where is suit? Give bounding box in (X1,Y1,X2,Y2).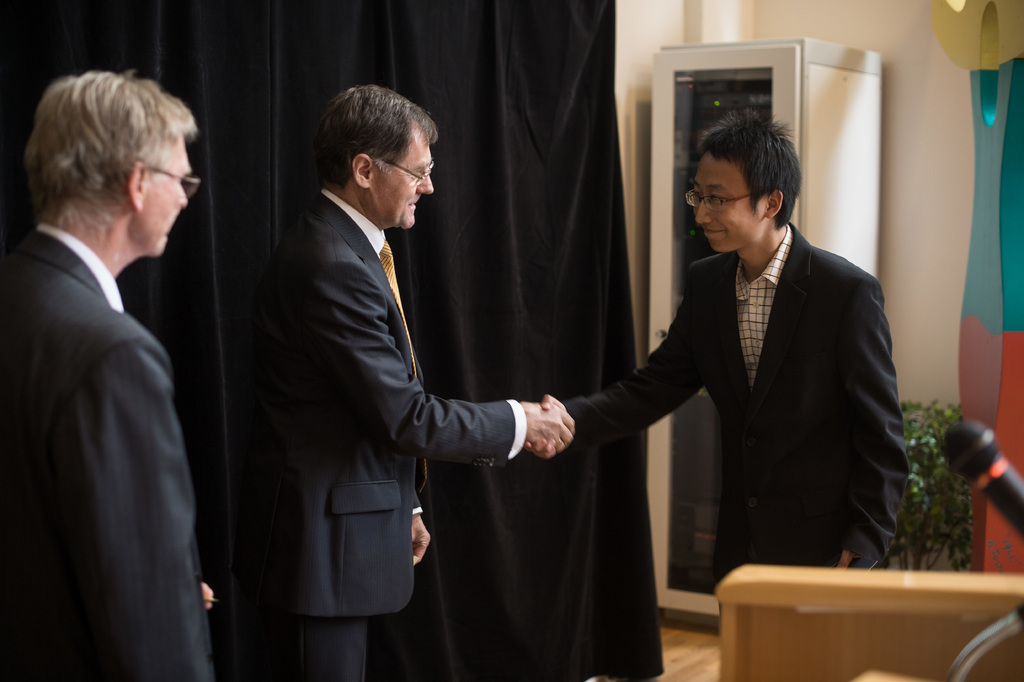
(231,190,527,681).
